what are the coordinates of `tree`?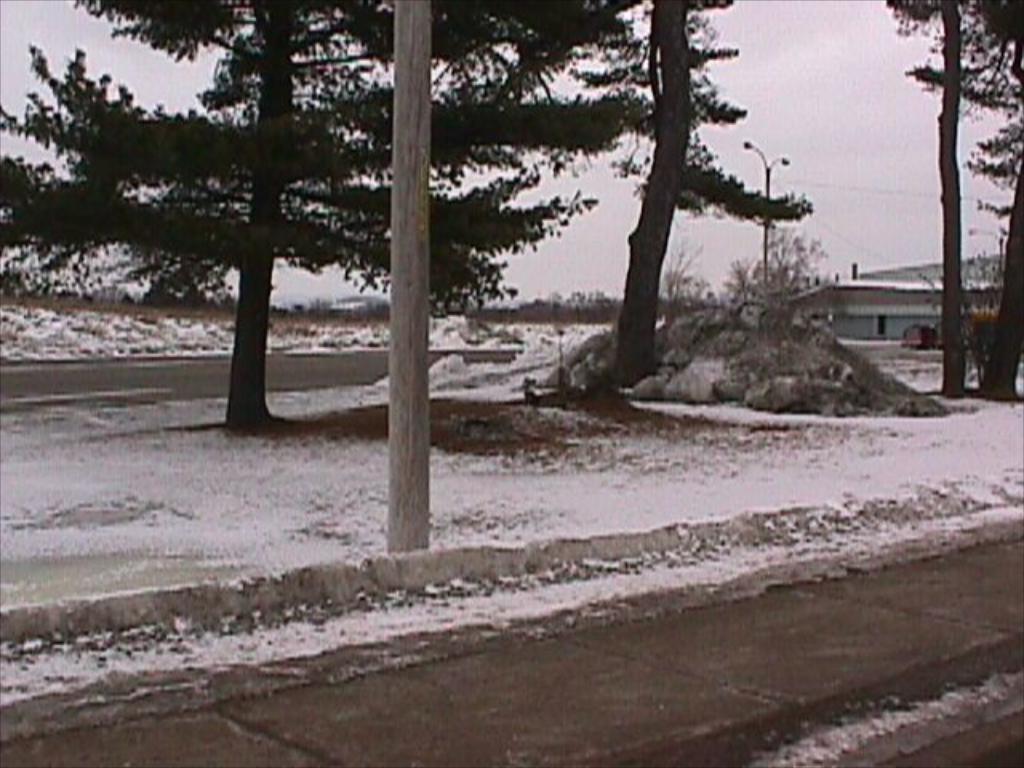
bbox=(0, 0, 598, 440).
